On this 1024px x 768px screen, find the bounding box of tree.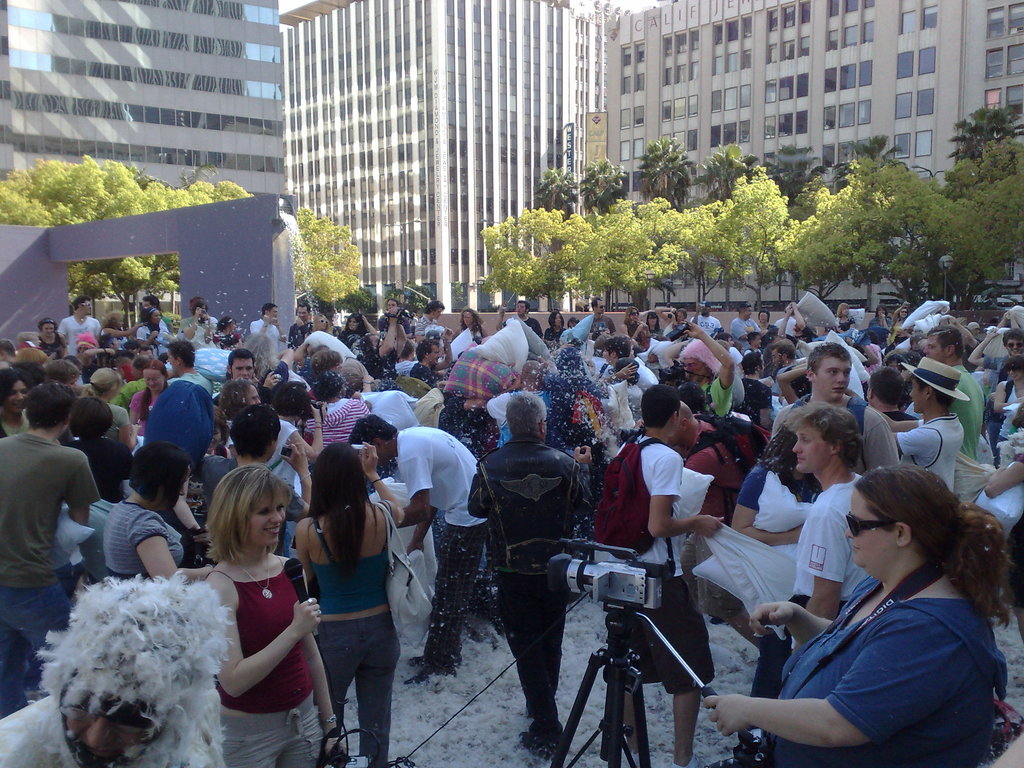
Bounding box: region(675, 175, 799, 304).
